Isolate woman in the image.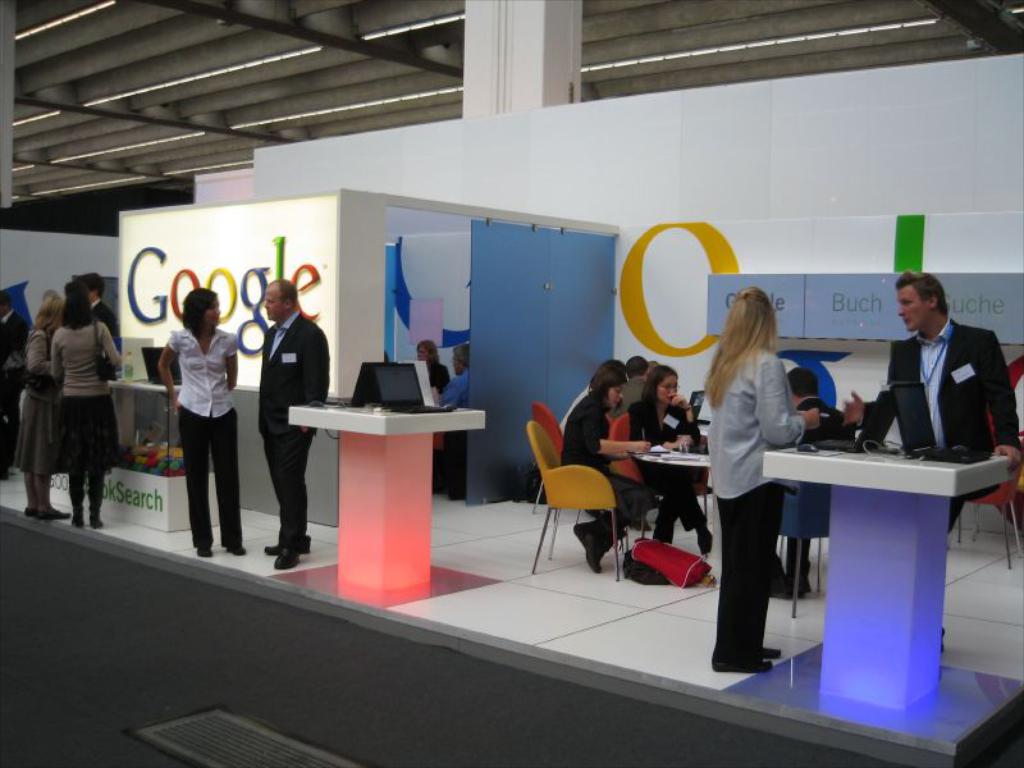
Isolated region: <region>12, 294, 63, 521</region>.
